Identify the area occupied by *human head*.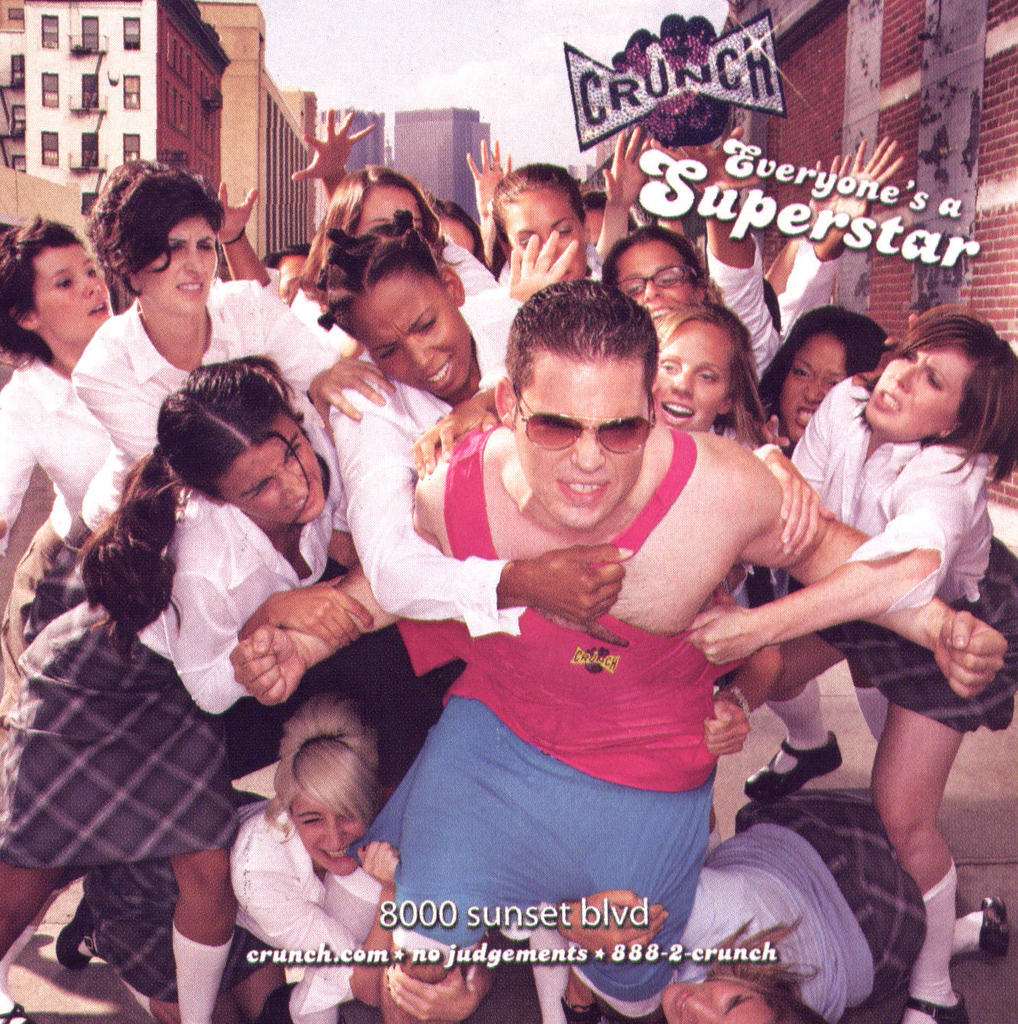
Area: box(0, 213, 113, 361).
